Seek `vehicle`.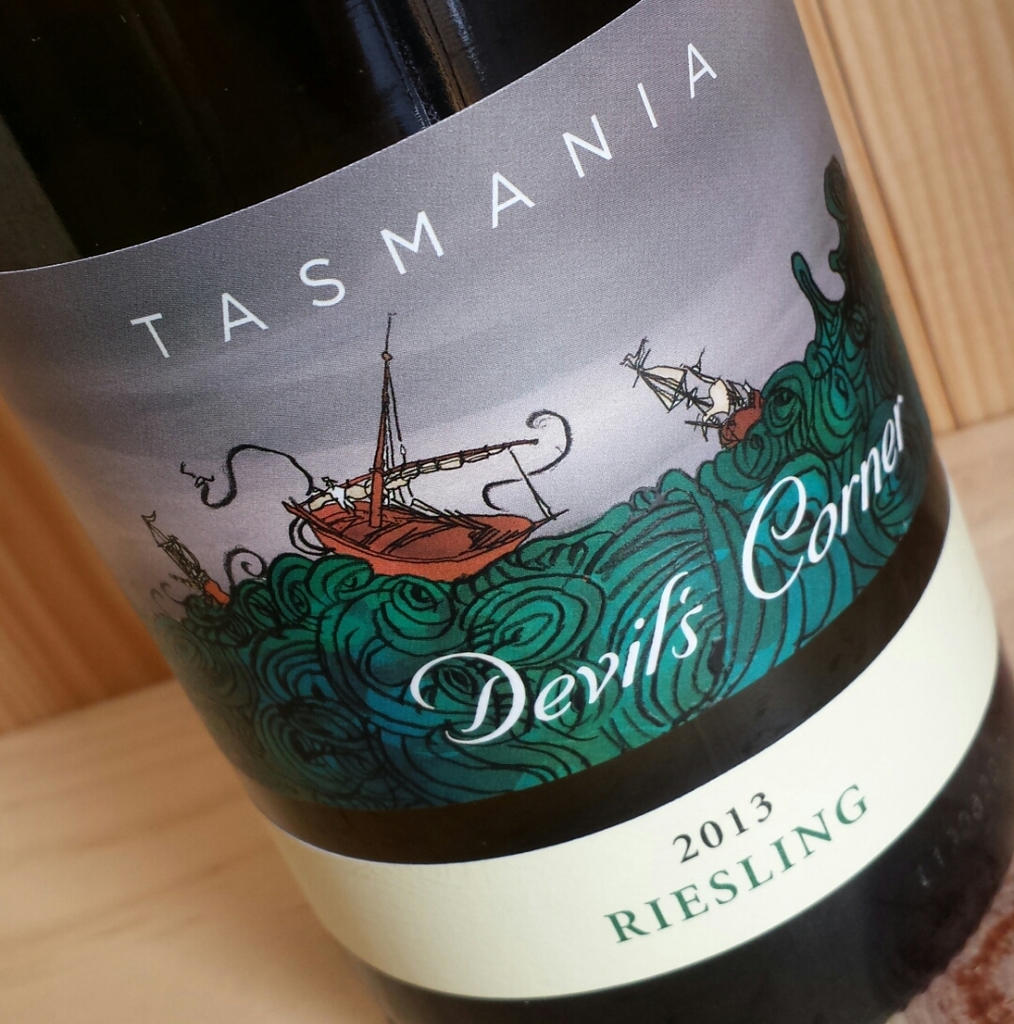
<region>622, 338, 758, 449</region>.
